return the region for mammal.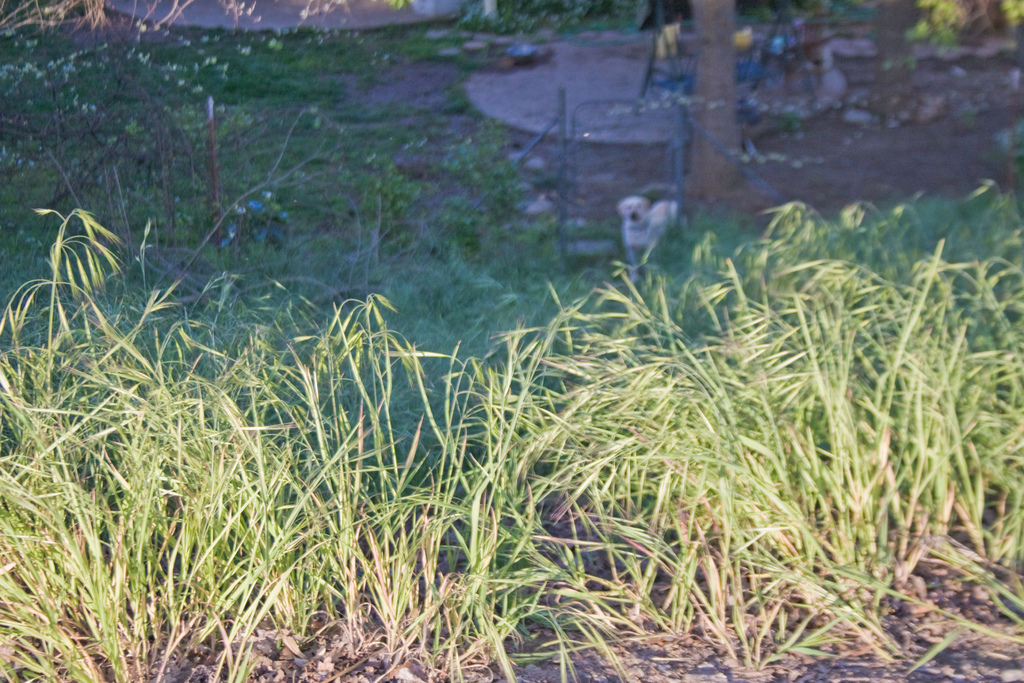
618 176 708 259.
